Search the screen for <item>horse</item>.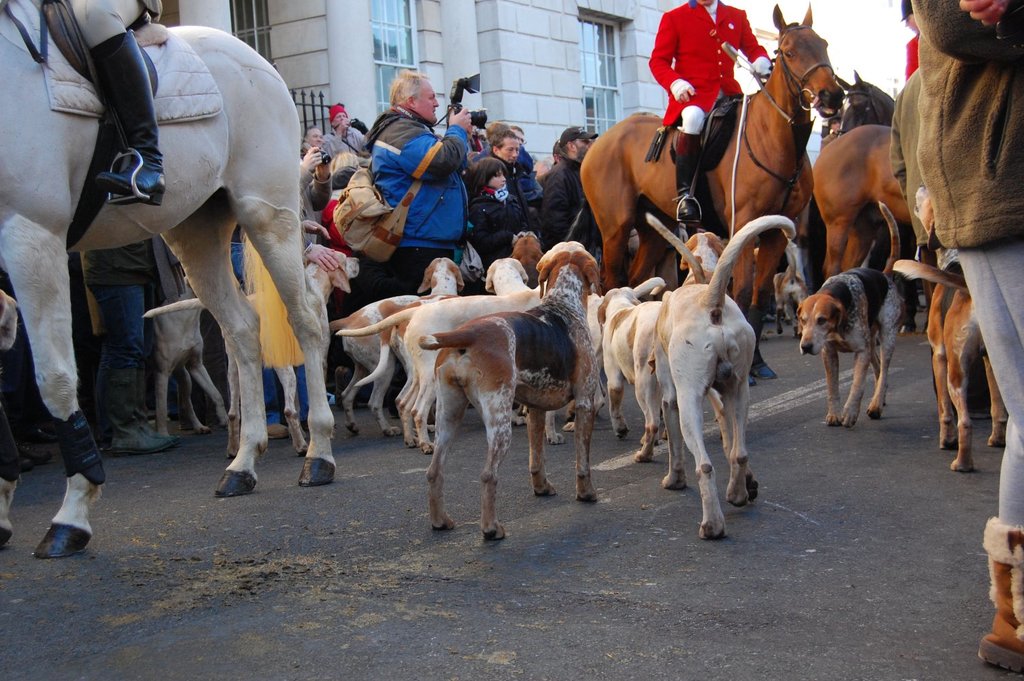
Found at x1=581 y1=0 x2=844 y2=385.
